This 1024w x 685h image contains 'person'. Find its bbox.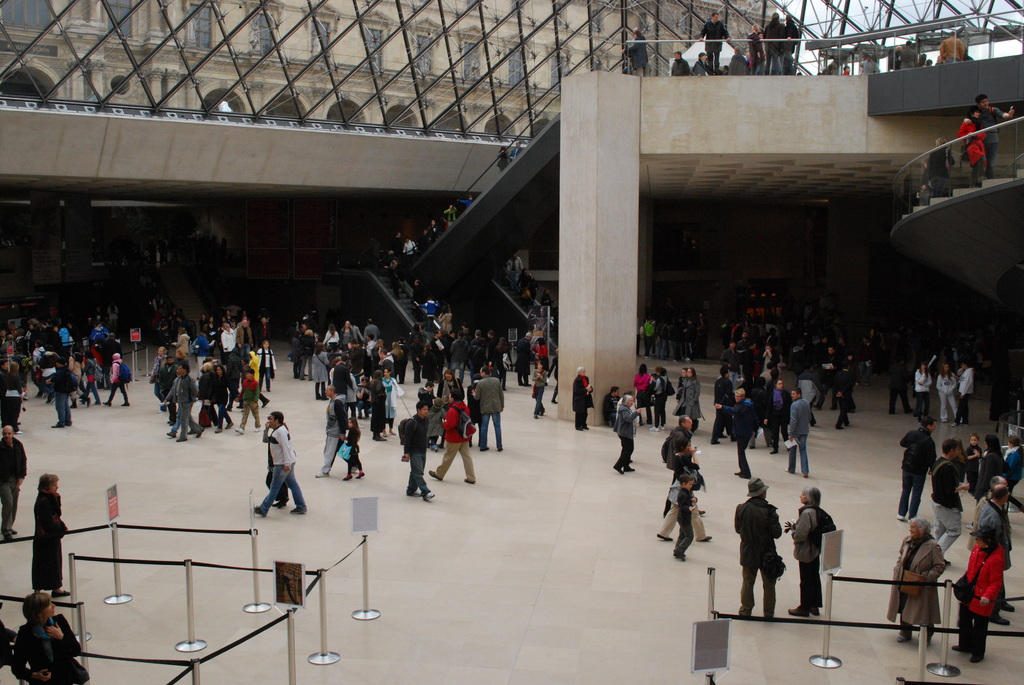
select_region(671, 472, 696, 557).
